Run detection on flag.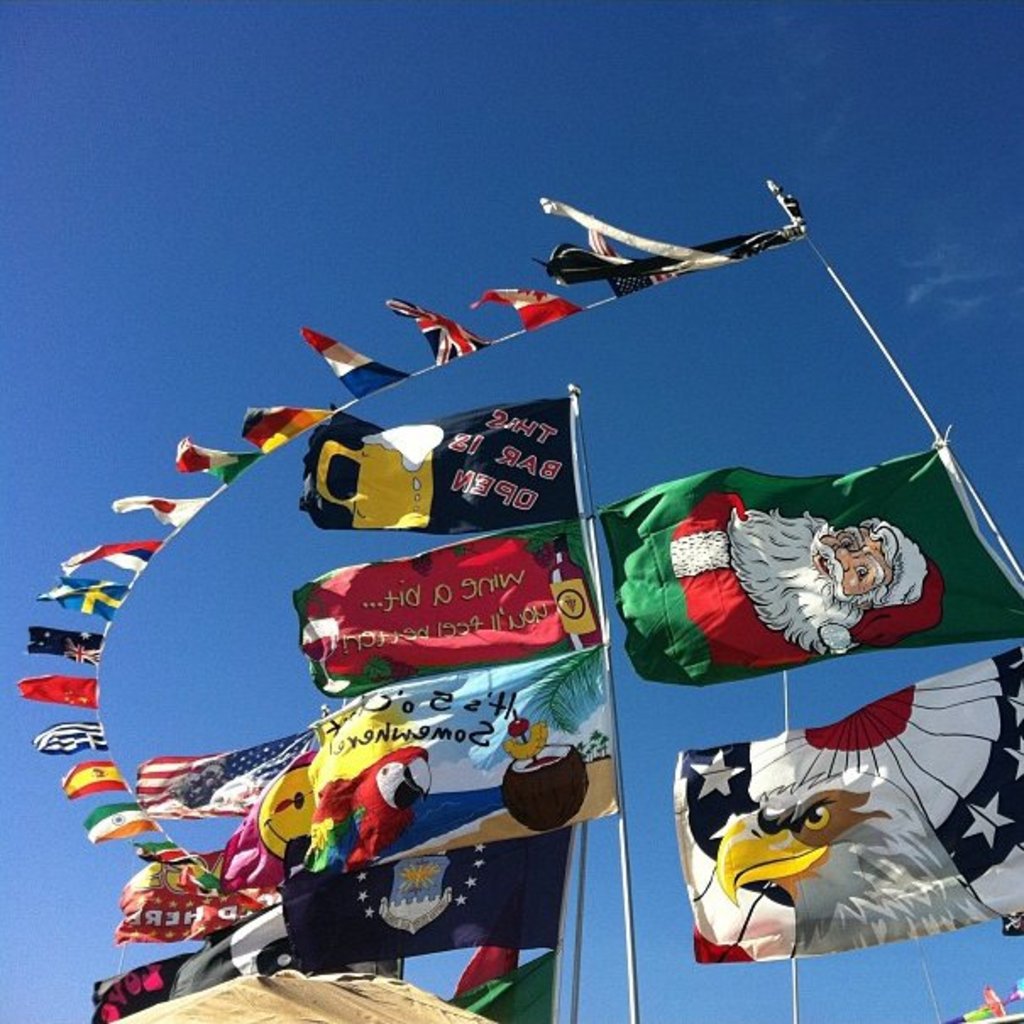
Result: pyautogui.locateOnScreen(129, 836, 195, 865).
